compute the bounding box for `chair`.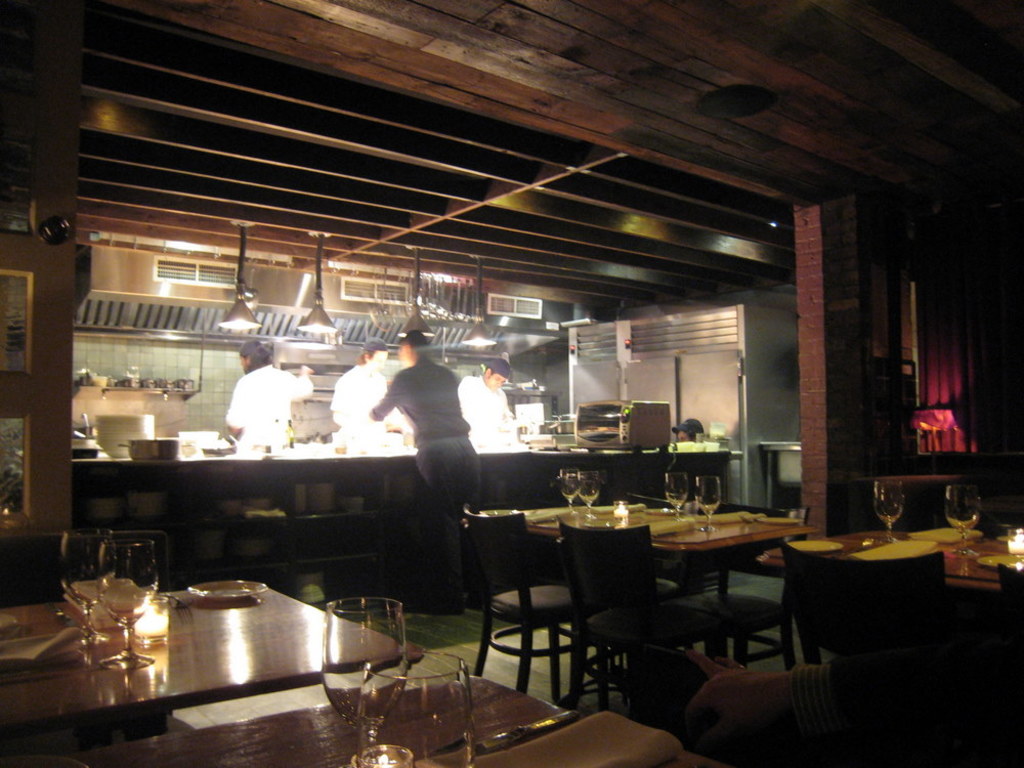
x1=469, y1=509, x2=605, y2=728.
